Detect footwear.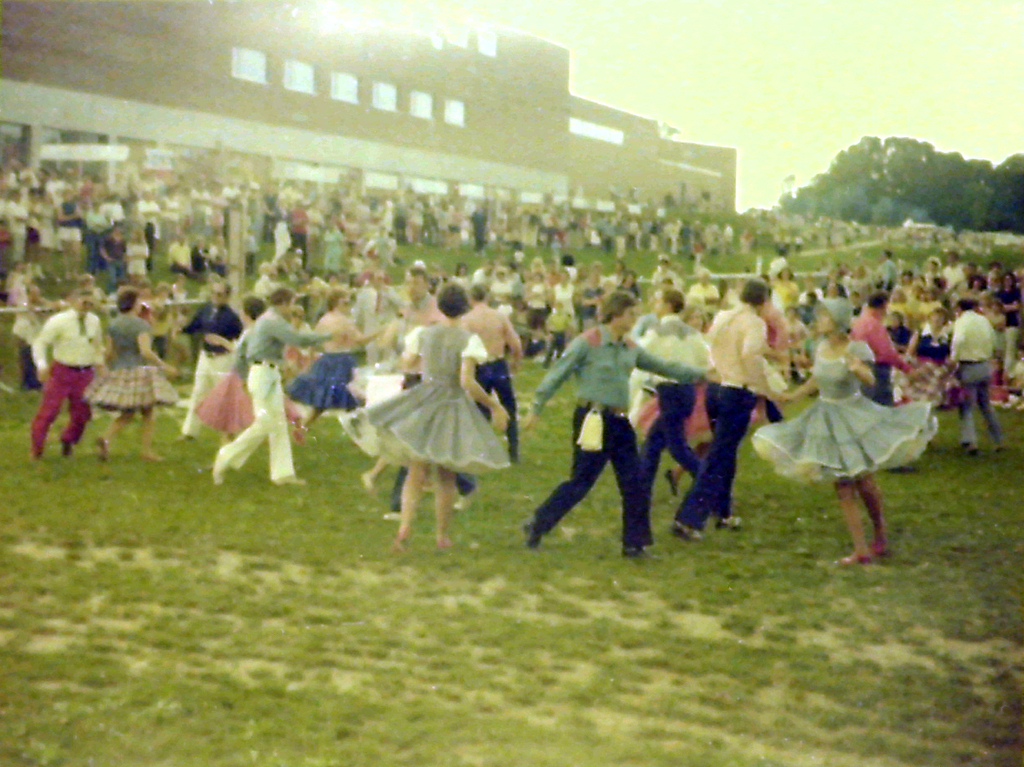
Detected at {"x1": 620, "y1": 540, "x2": 656, "y2": 559}.
